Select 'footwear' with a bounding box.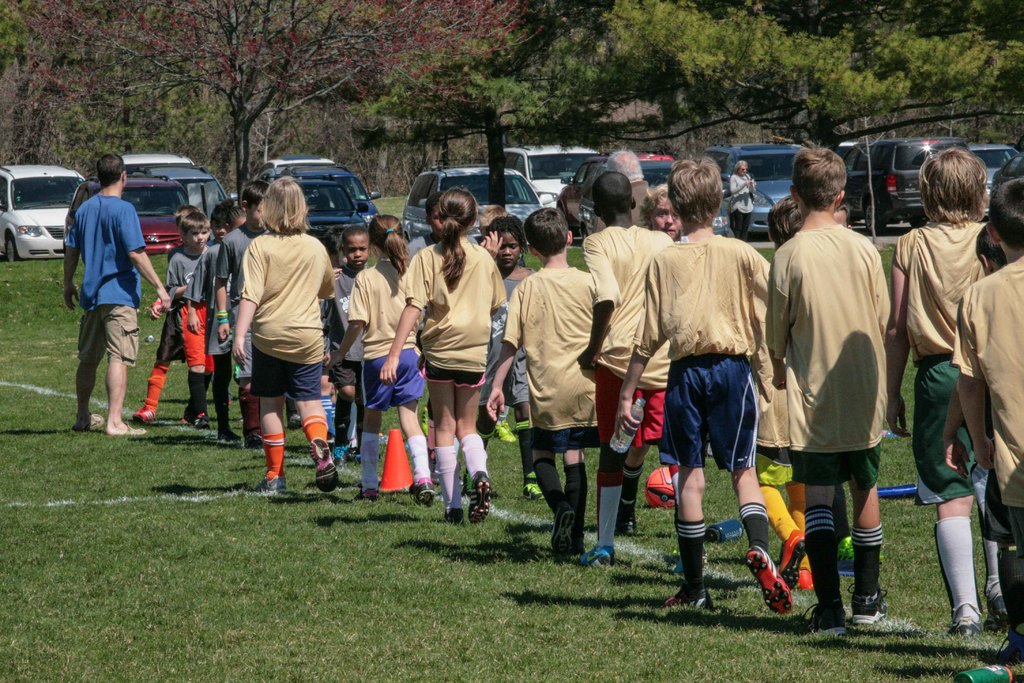
129,399,160,426.
